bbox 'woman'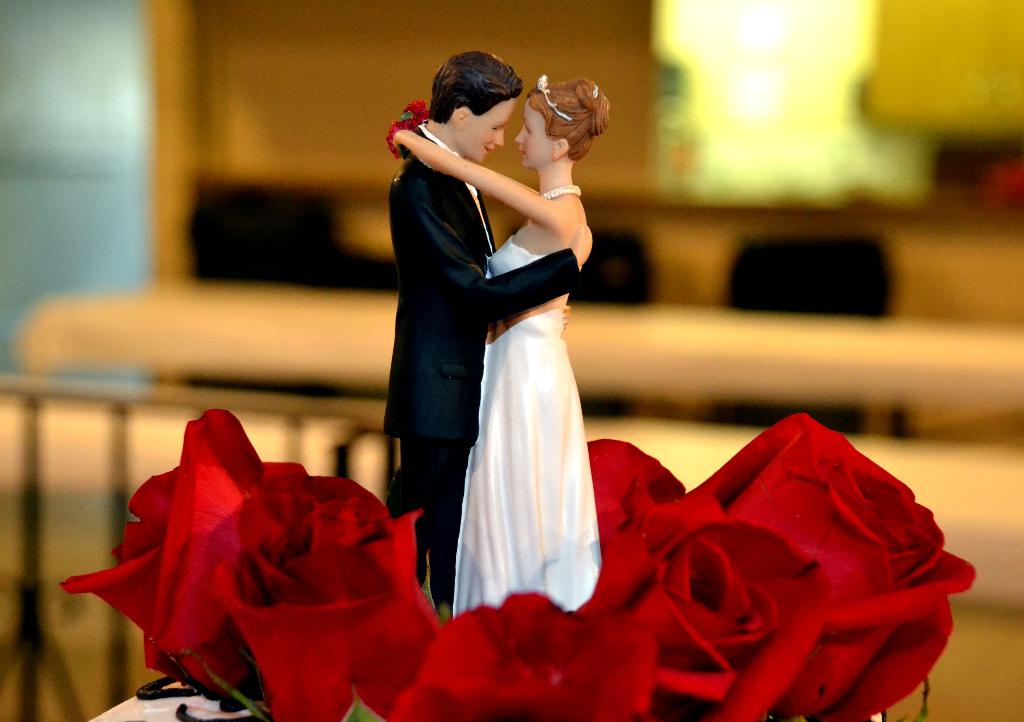
box=[383, 75, 622, 607]
